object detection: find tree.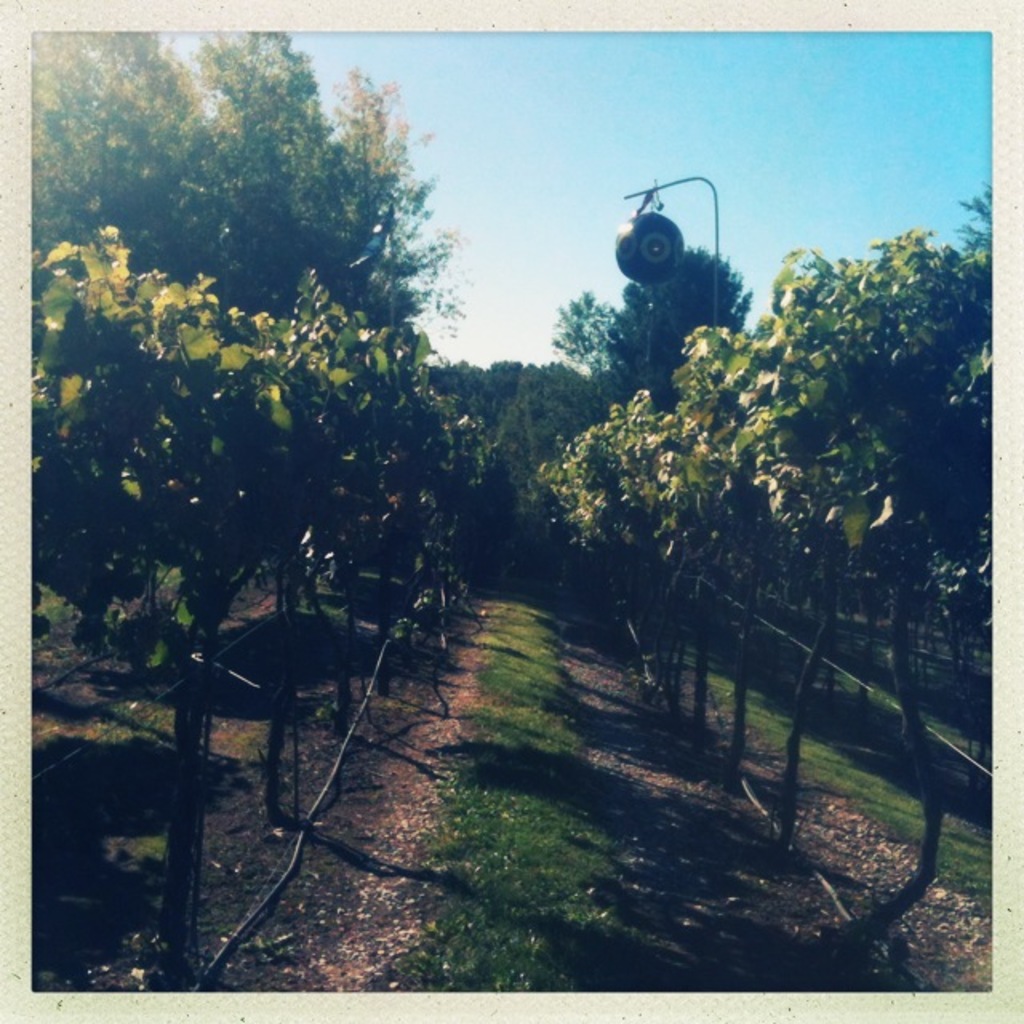
crop(26, 37, 502, 733).
